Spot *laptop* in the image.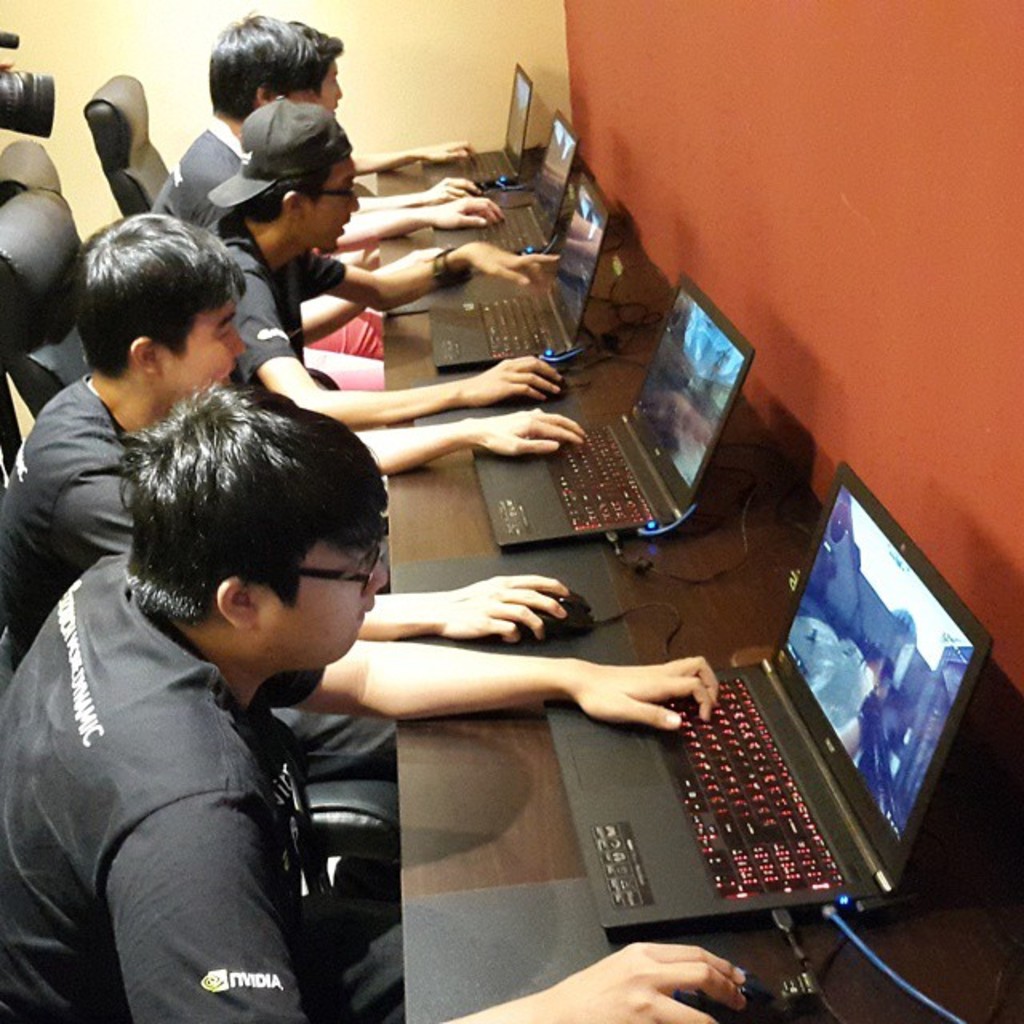
*laptop* found at (427,174,606,371).
